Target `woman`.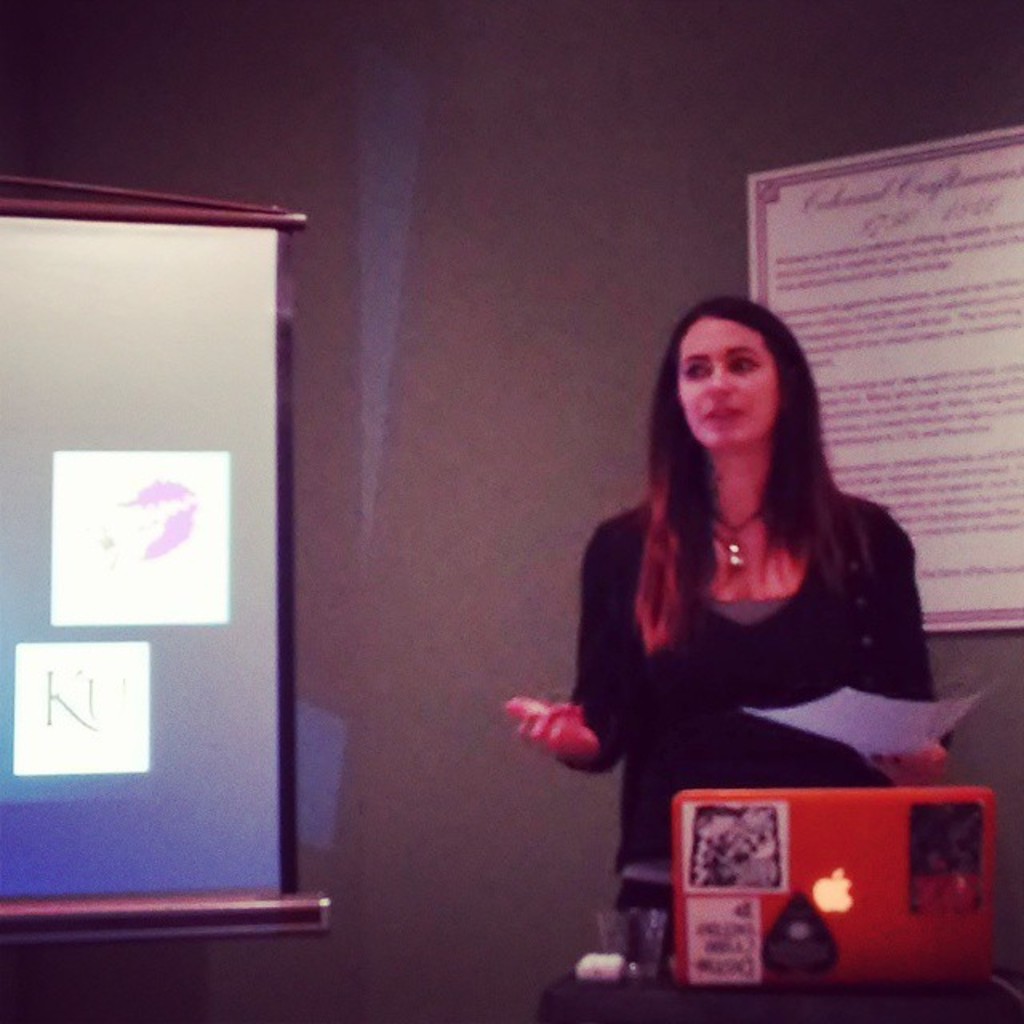
Target region: box(530, 286, 962, 925).
